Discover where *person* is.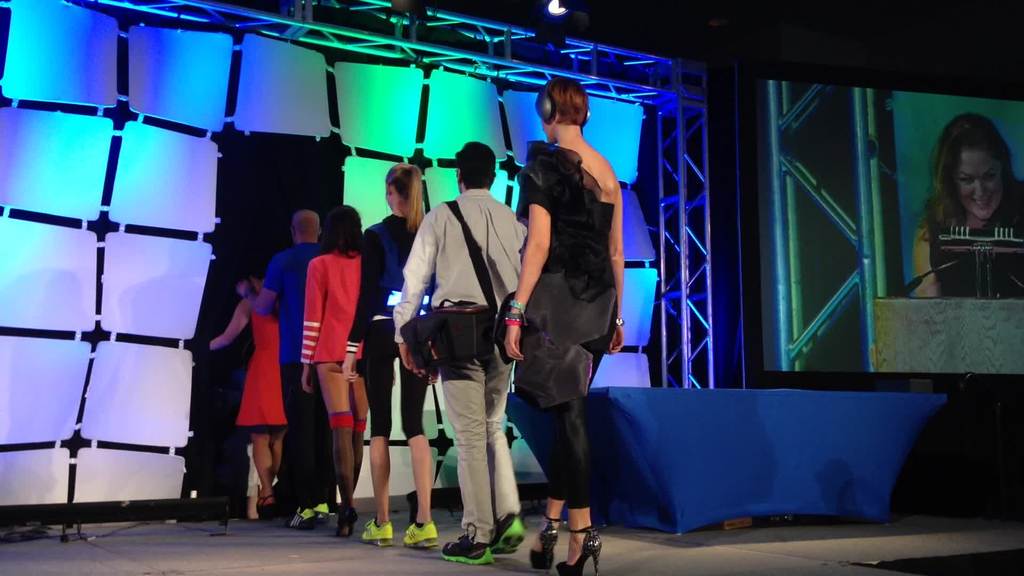
Discovered at 360,161,440,553.
